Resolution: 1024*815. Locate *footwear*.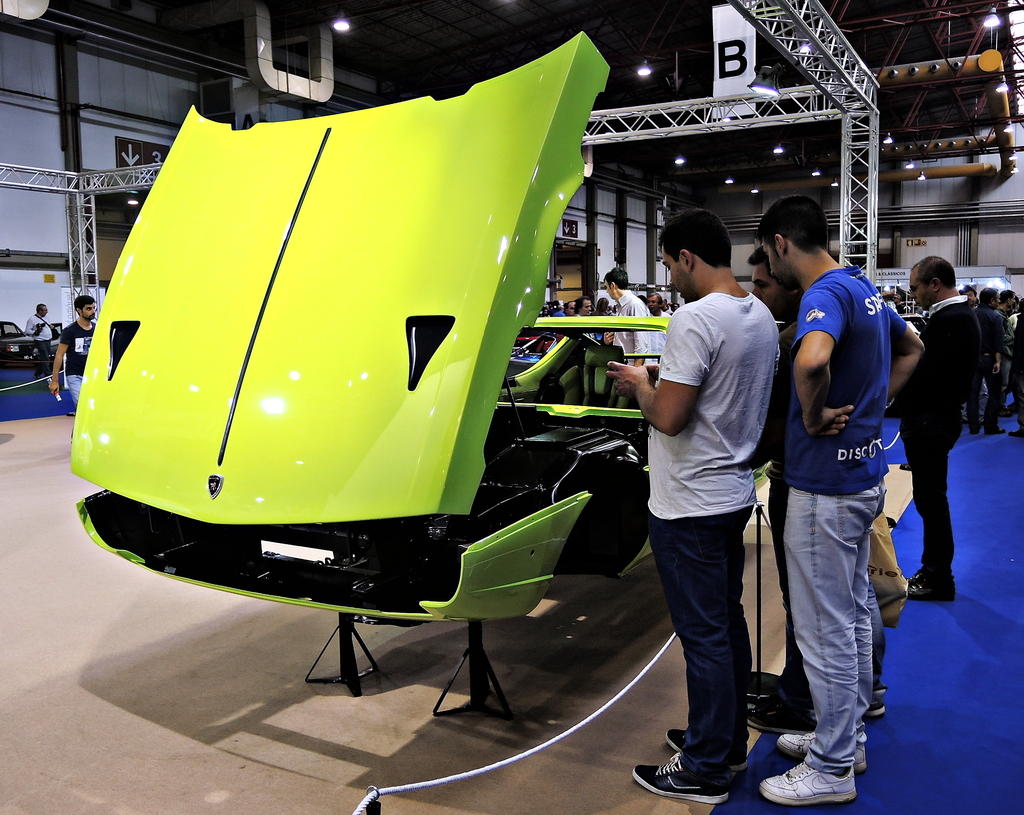
967, 418, 982, 438.
